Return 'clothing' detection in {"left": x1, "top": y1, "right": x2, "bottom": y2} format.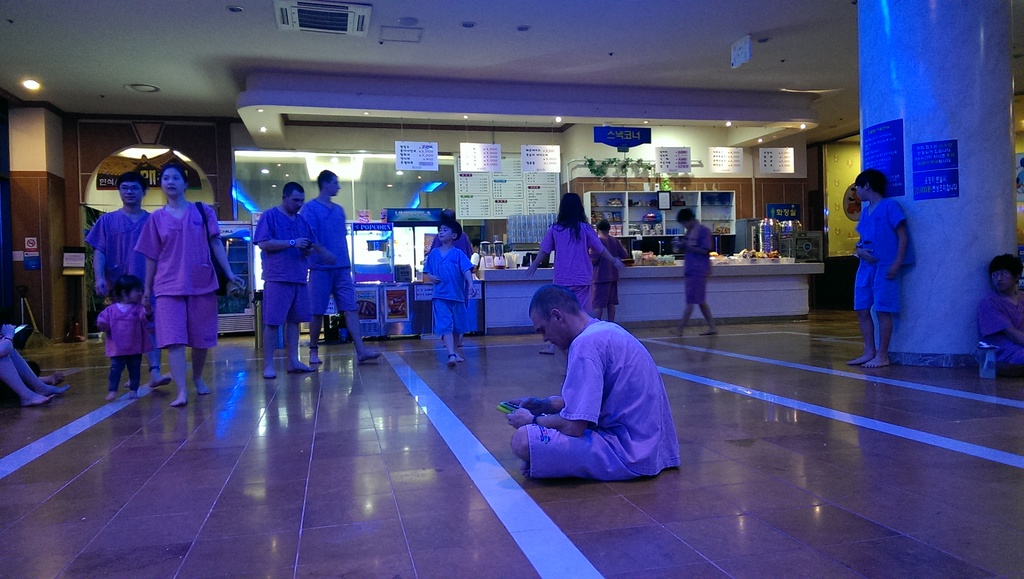
{"left": 585, "top": 231, "right": 619, "bottom": 307}.
